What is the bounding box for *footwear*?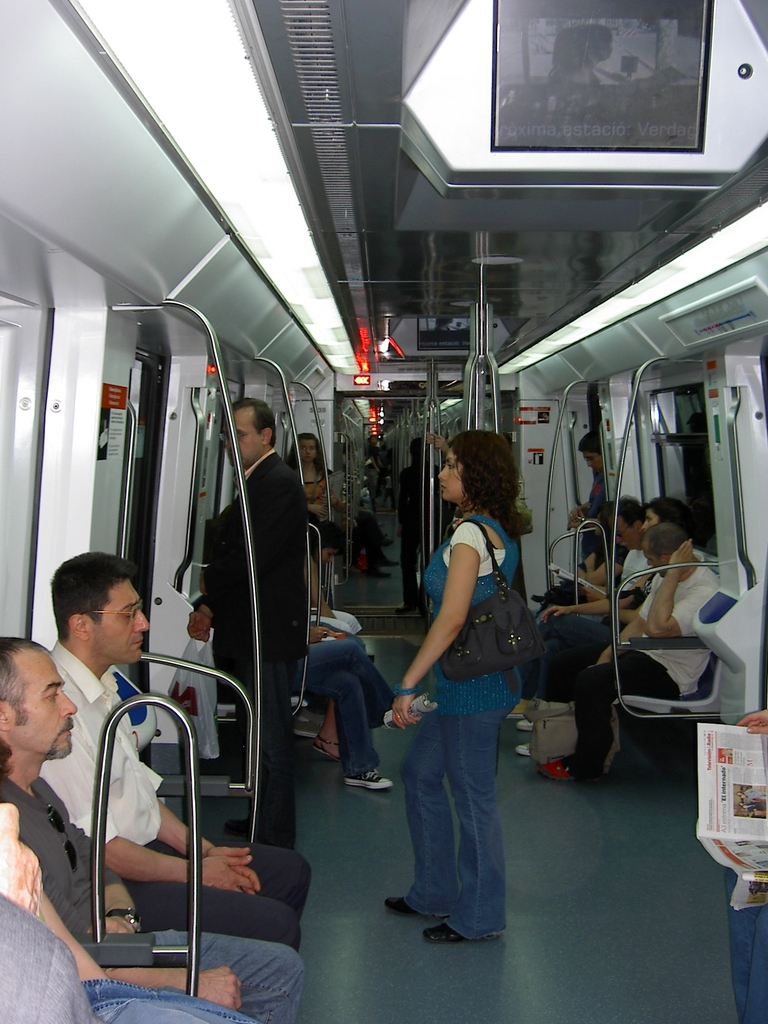
[left=223, top=815, right=249, bottom=843].
